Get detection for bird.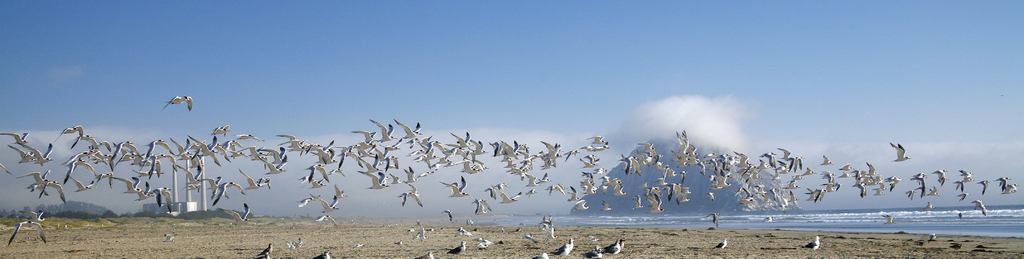
Detection: detection(712, 238, 727, 249).
